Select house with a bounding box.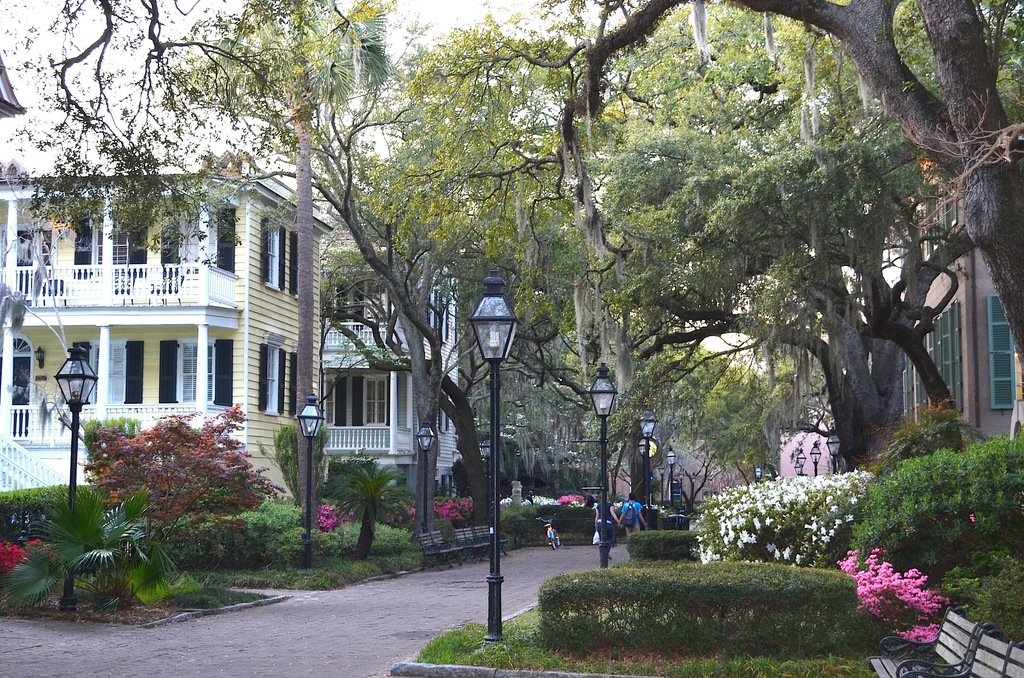
[x1=317, y1=214, x2=461, y2=496].
